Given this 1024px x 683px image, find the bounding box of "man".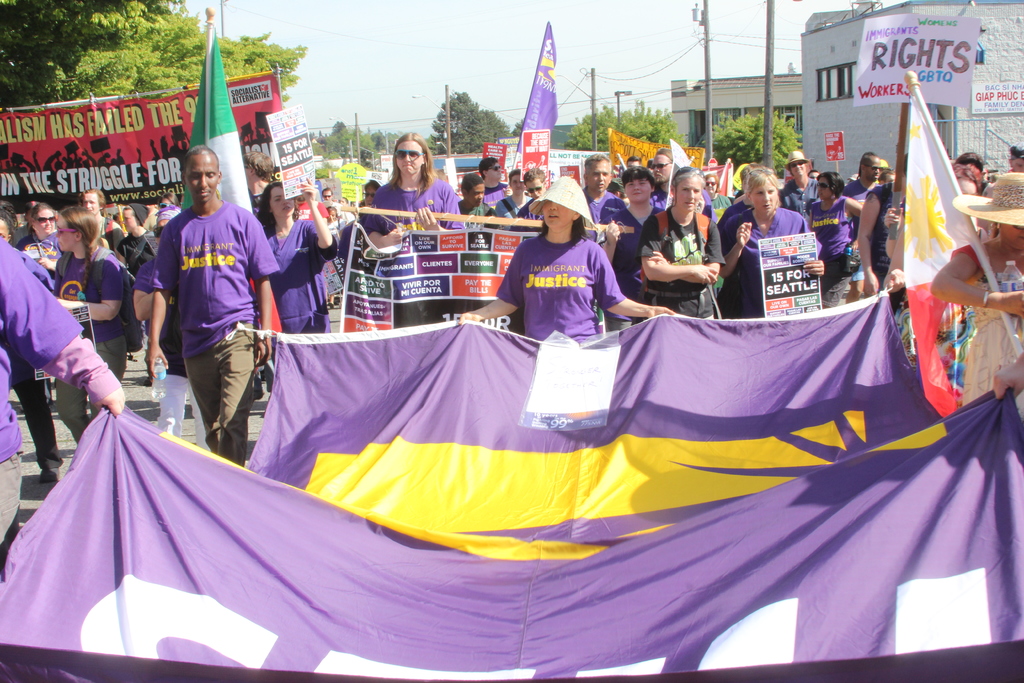
l=648, t=150, r=678, b=211.
